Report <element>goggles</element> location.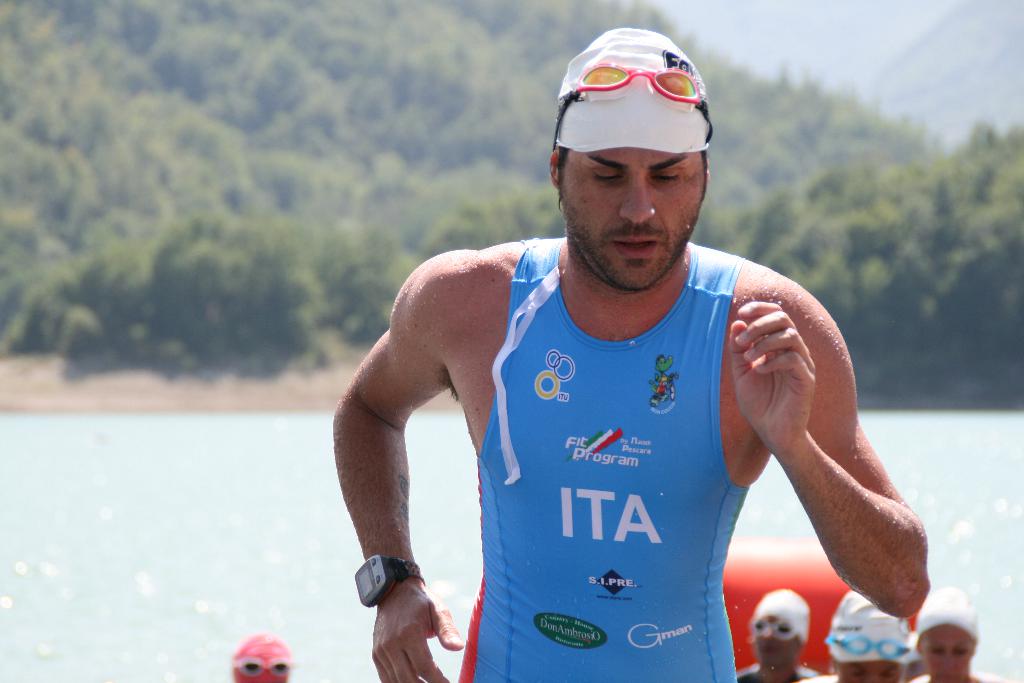
Report: box=[550, 58, 714, 146].
